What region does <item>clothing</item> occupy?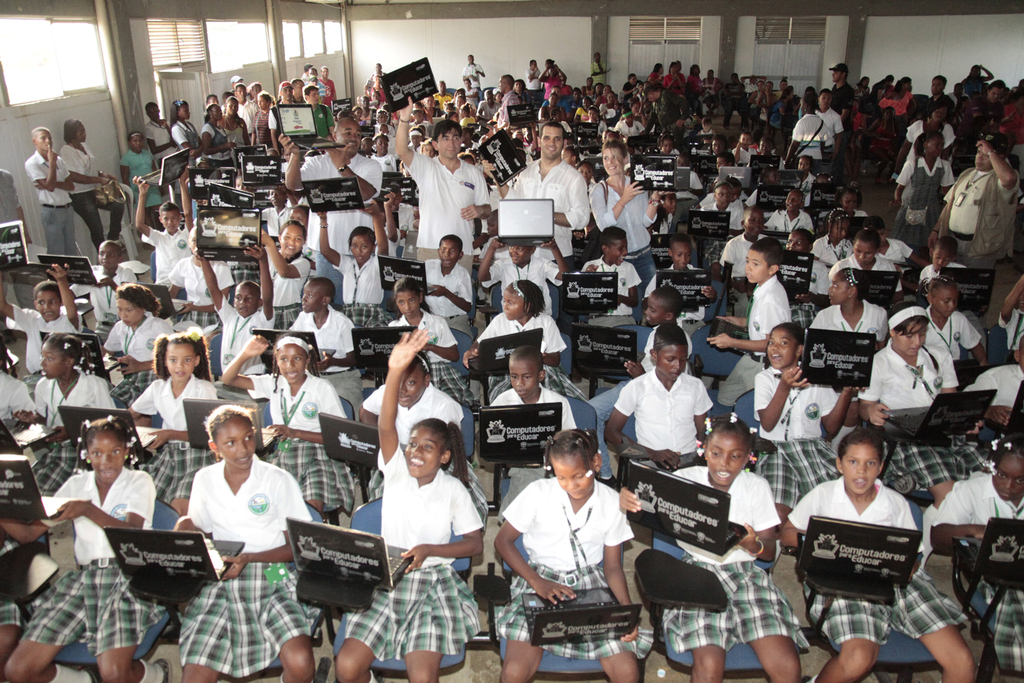
(294, 152, 382, 254).
